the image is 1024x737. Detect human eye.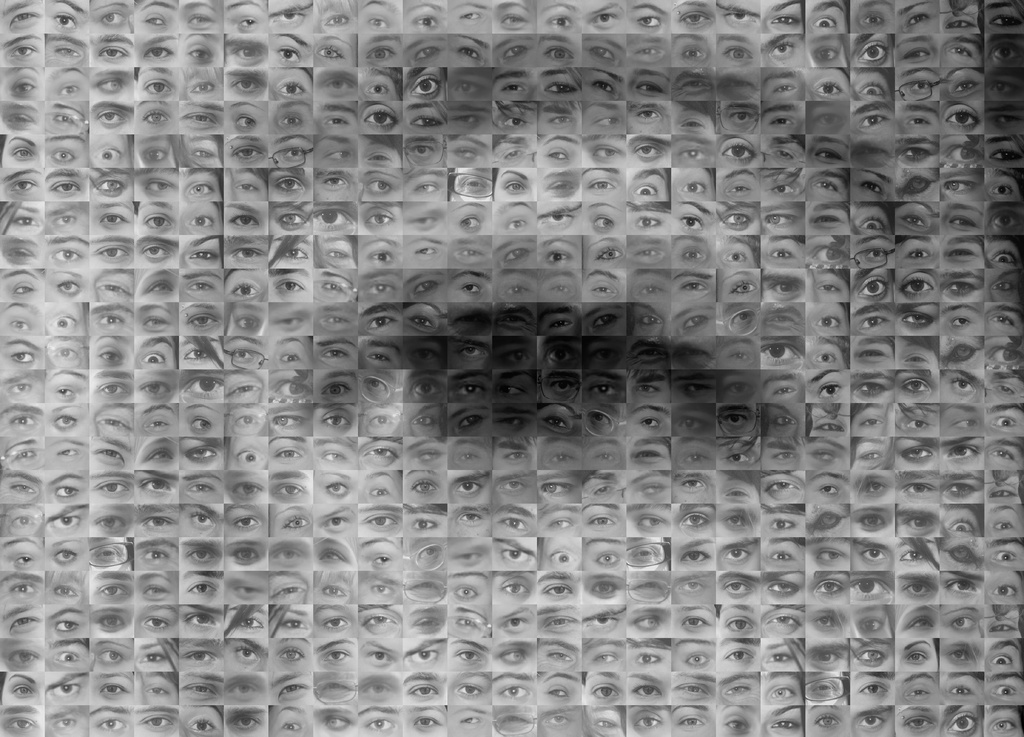
Detection: <region>682, 617, 706, 630</region>.
